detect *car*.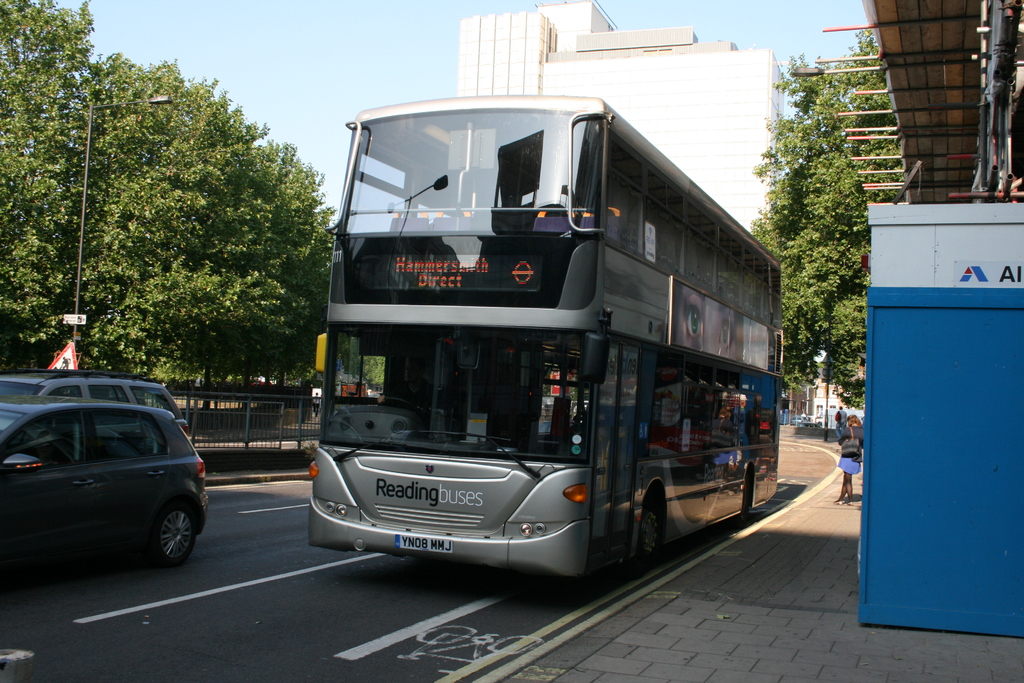
Detected at pyautogui.locateOnScreen(0, 371, 186, 429).
